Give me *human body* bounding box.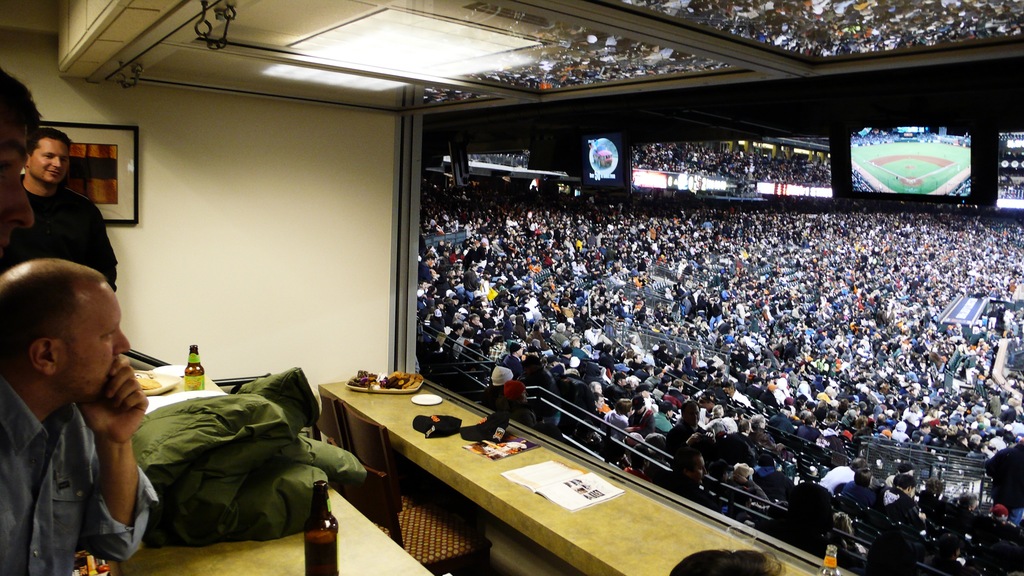
left=950, top=228, right=971, bottom=232.
